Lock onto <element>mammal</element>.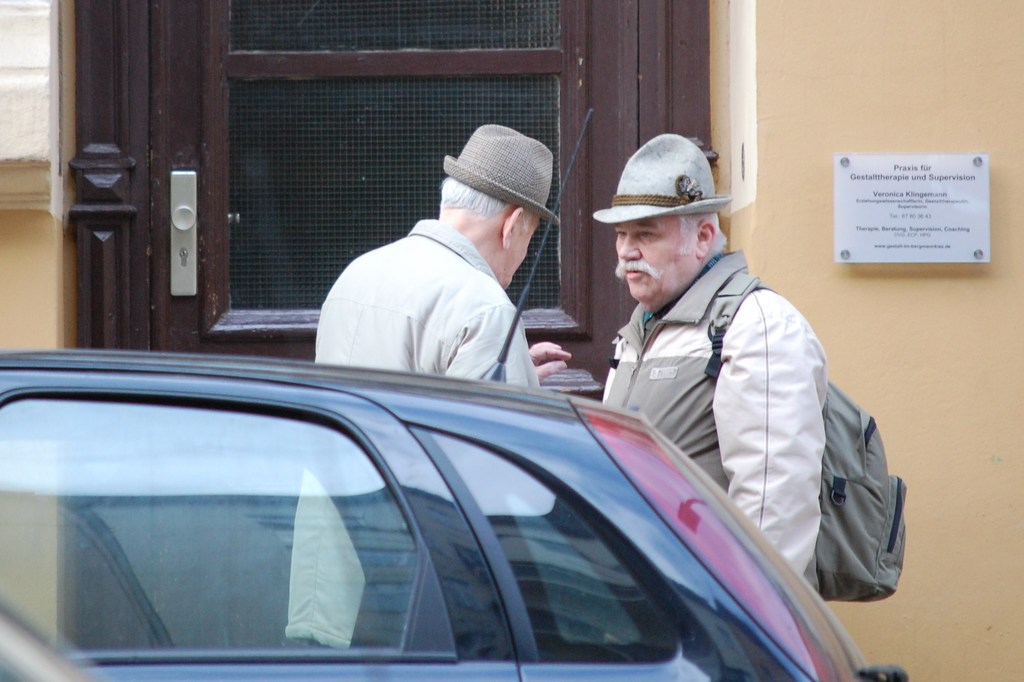
Locked: region(578, 166, 922, 636).
